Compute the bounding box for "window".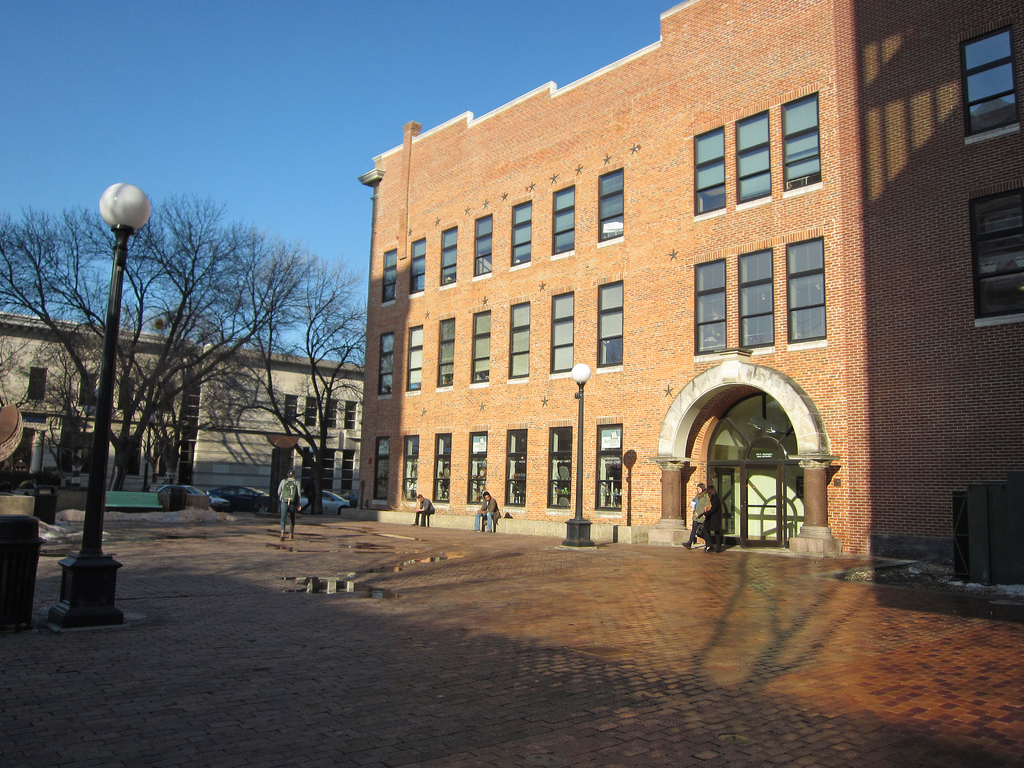
[x1=302, y1=452, x2=314, y2=493].
